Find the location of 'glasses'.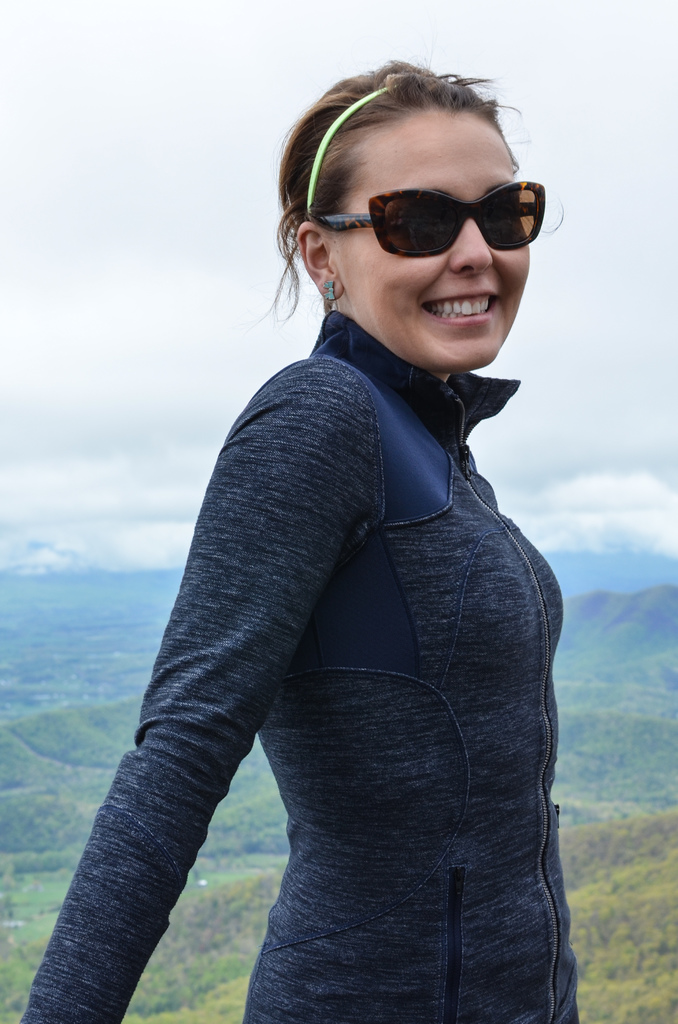
Location: locate(314, 178, 547, 264).
